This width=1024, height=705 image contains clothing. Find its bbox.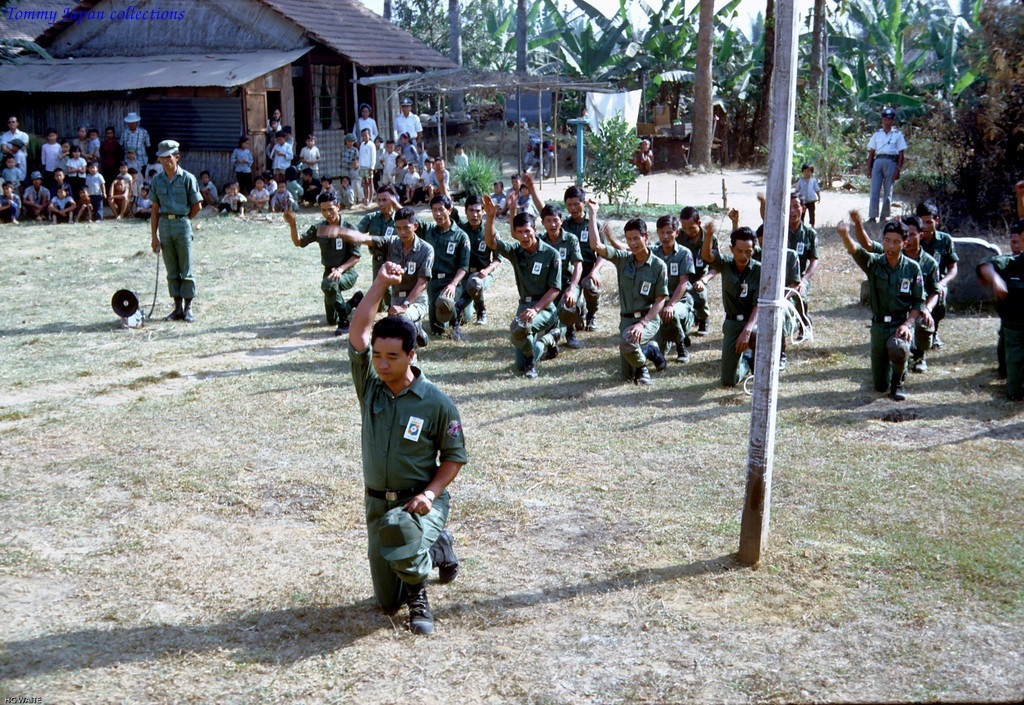
bbox=[84, 133, 98, 158].
